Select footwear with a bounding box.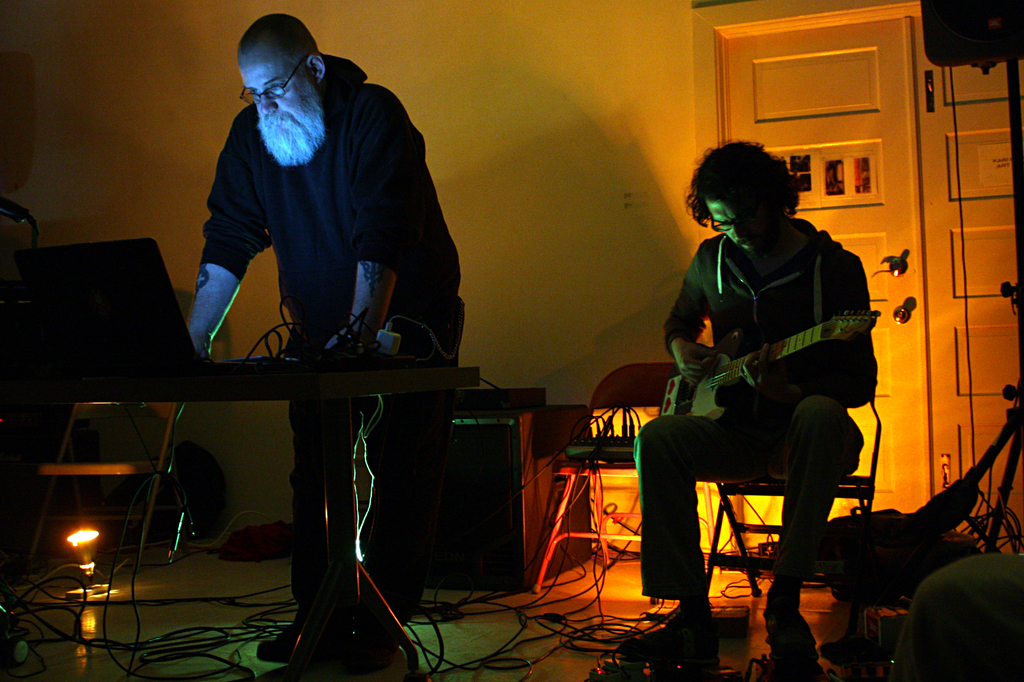
<region>255, 623, 307, 664</region>.
